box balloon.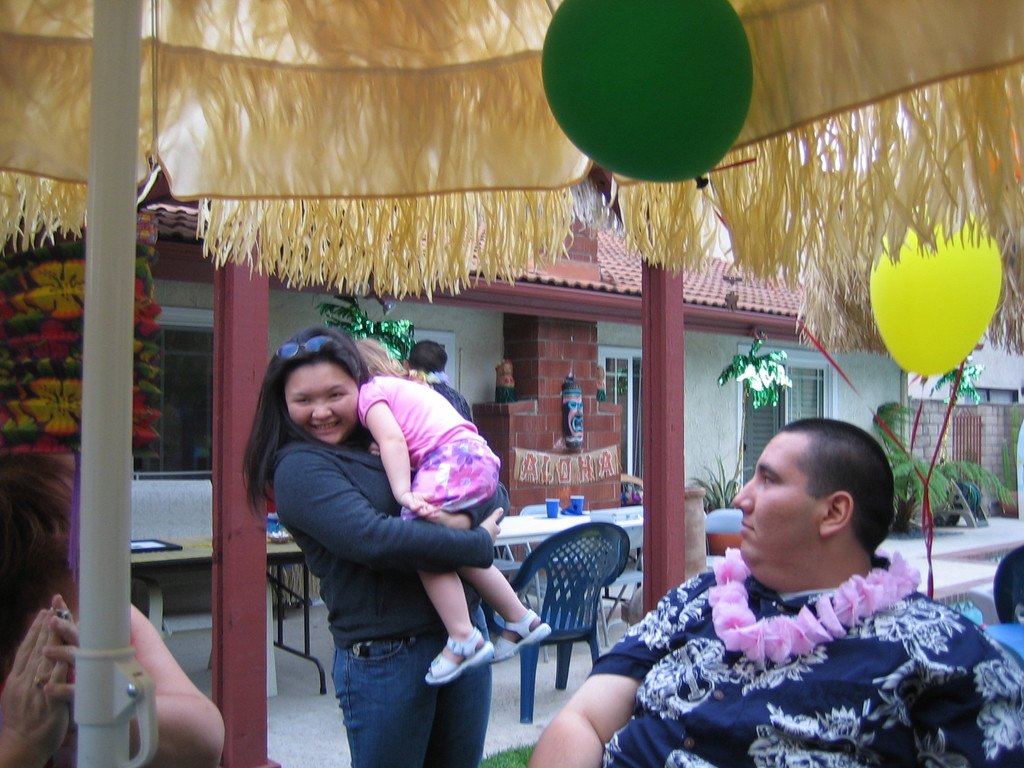
541, 0, 755, 185.
